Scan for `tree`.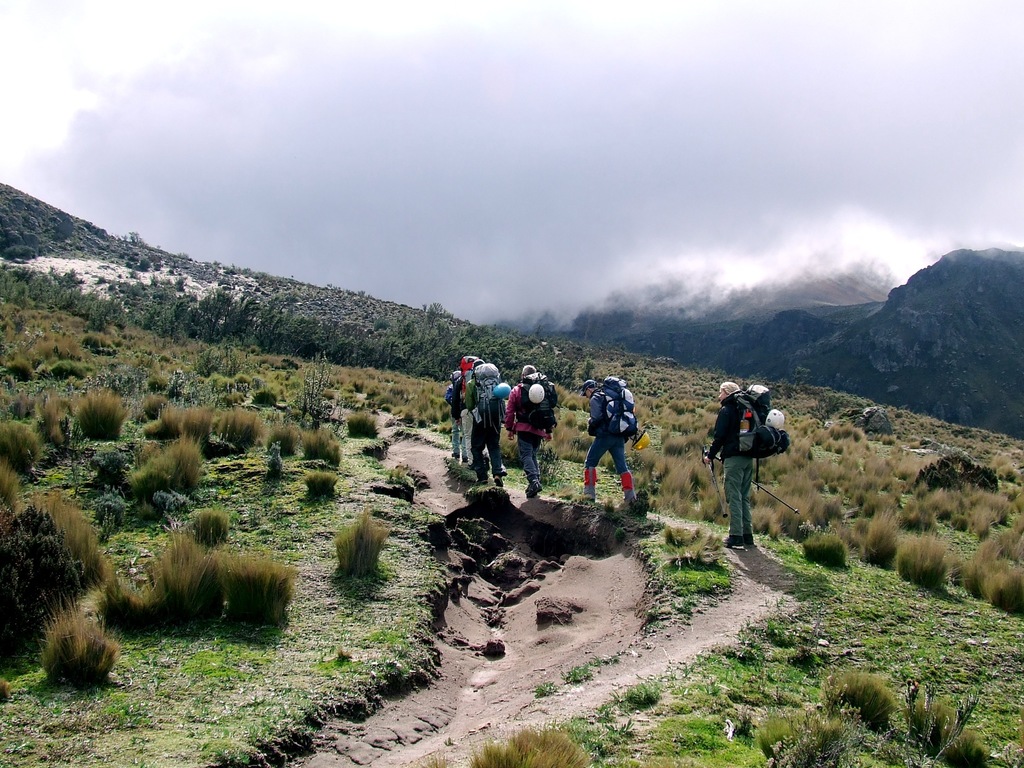
Scan result: select_region(206, 286, 238, 319).
